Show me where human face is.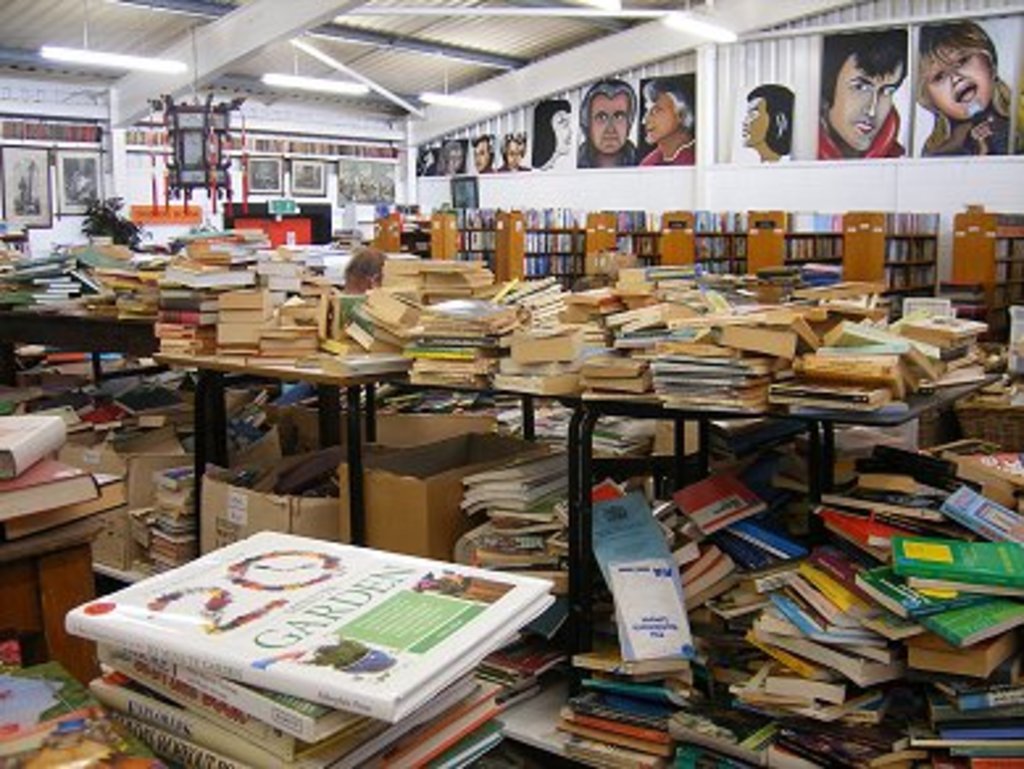
human face is at <region>553, 111, 576, 153</region>.
